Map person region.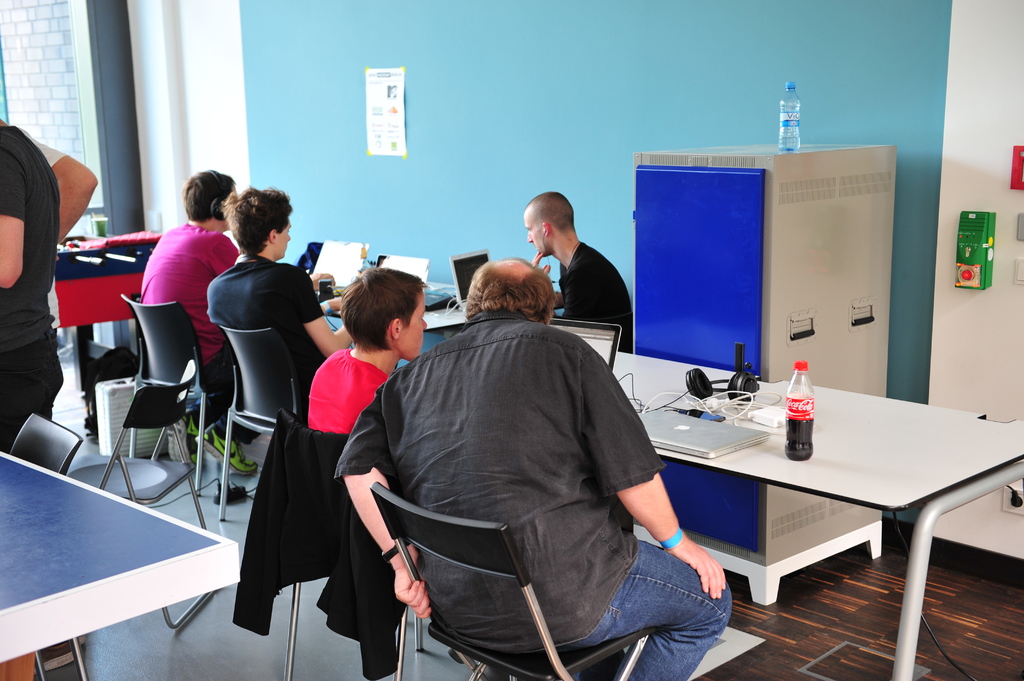
Mapped to [x1=358, y1=245, x2=714, y2=671].
